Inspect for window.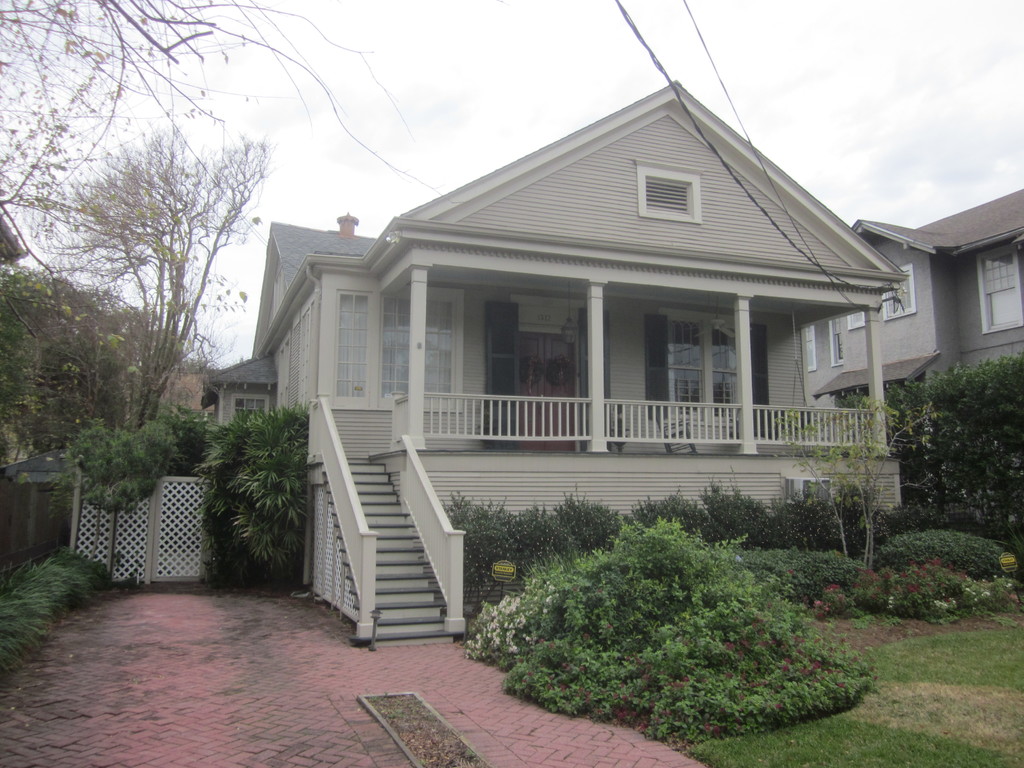
Inspection: x1=829, y1=312, x2=845, y2=365.
